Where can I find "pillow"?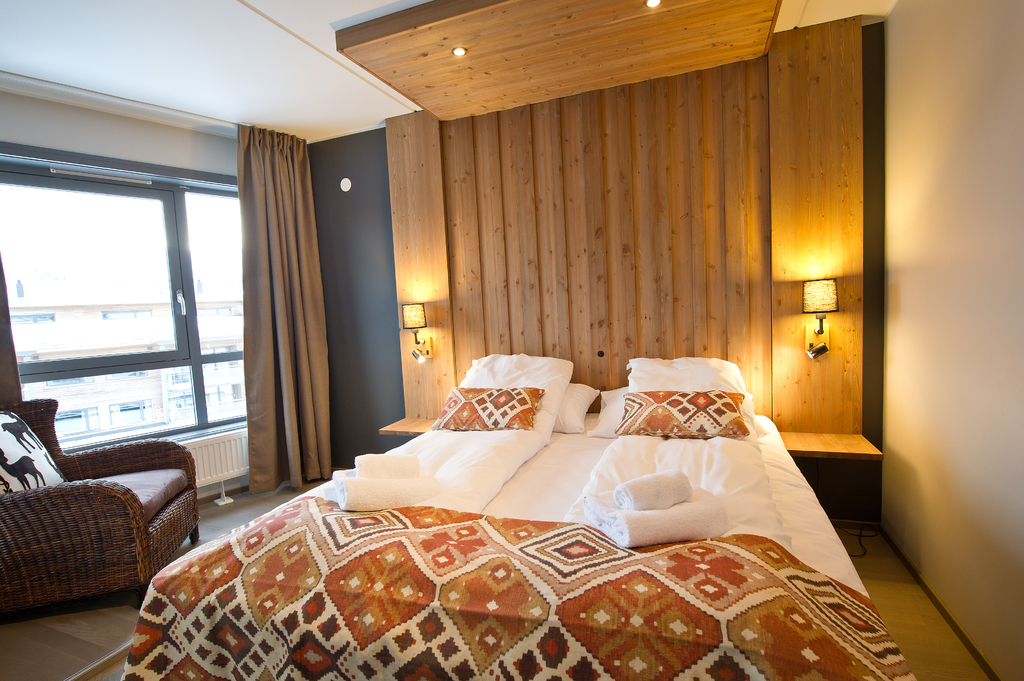
You can find it at 551, 385, 602, 437.
